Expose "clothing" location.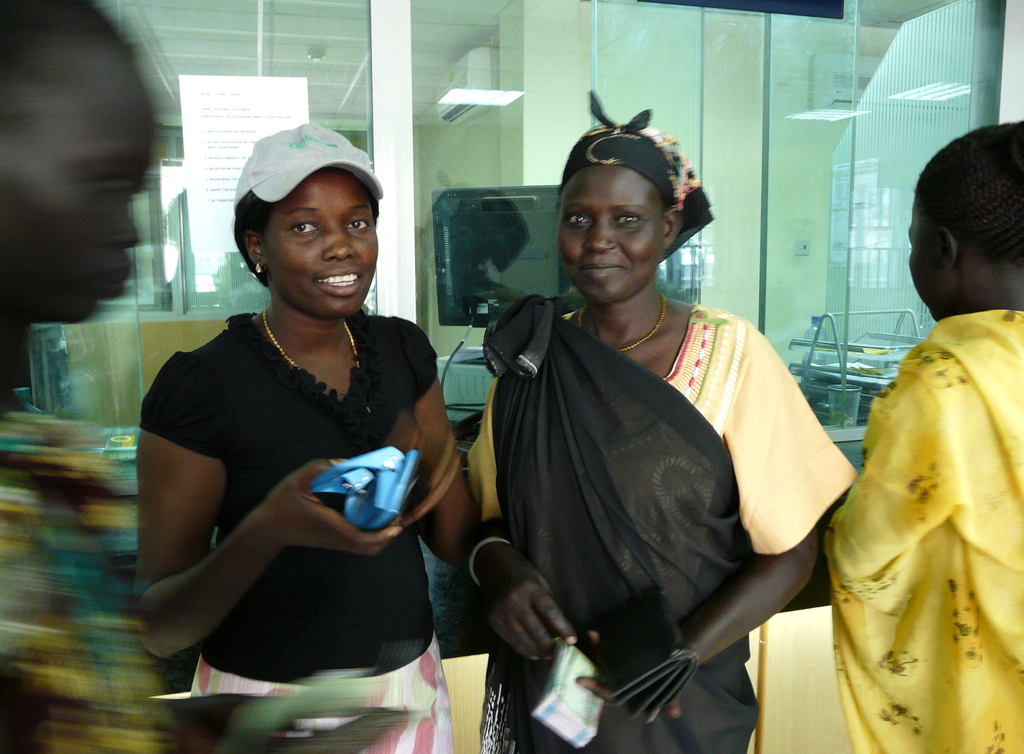
Exposed at [443,289,852,753].
